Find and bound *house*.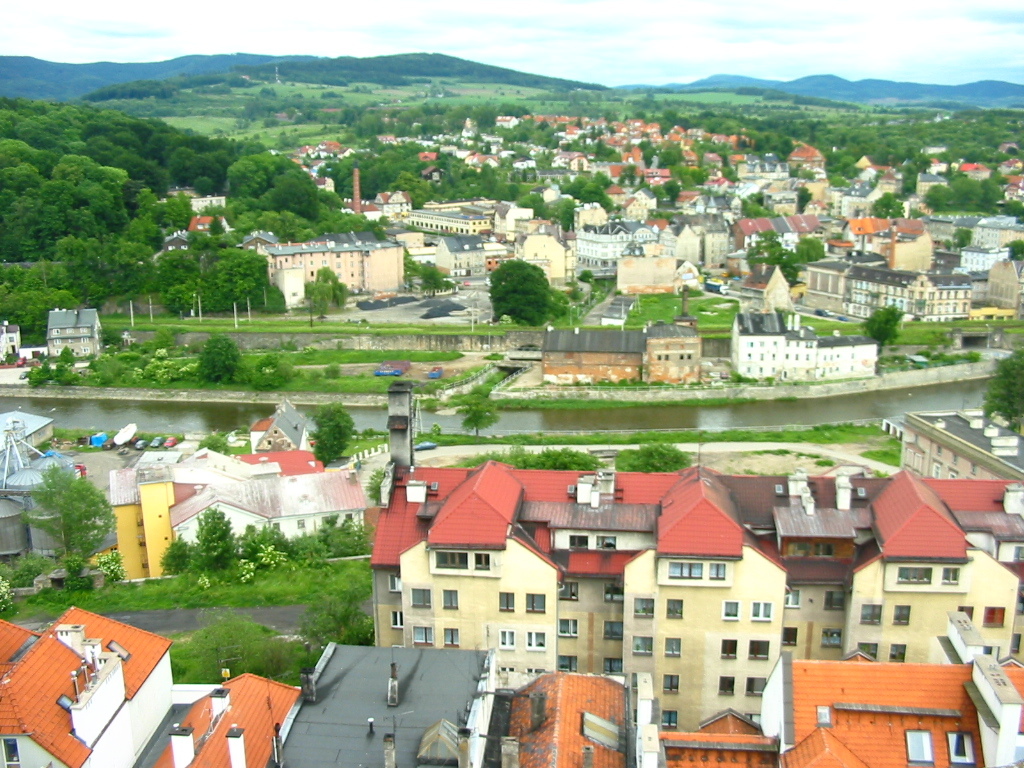
Bound: bbox=[191, 216, 232, 233].
